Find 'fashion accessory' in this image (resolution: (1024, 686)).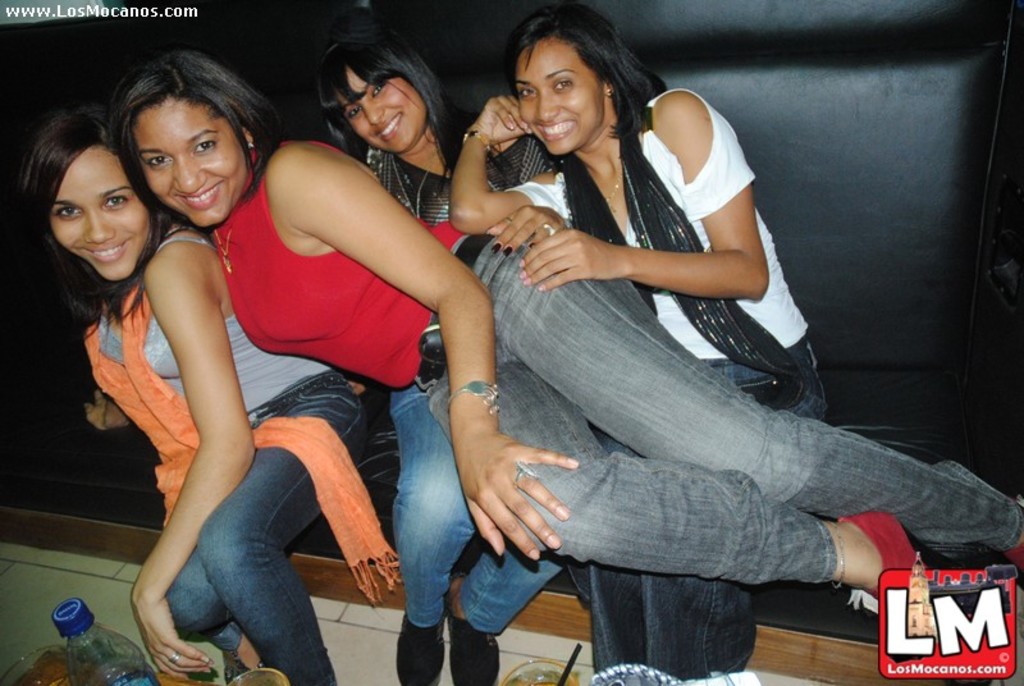
bbox=(209, 218, 232, 274).
